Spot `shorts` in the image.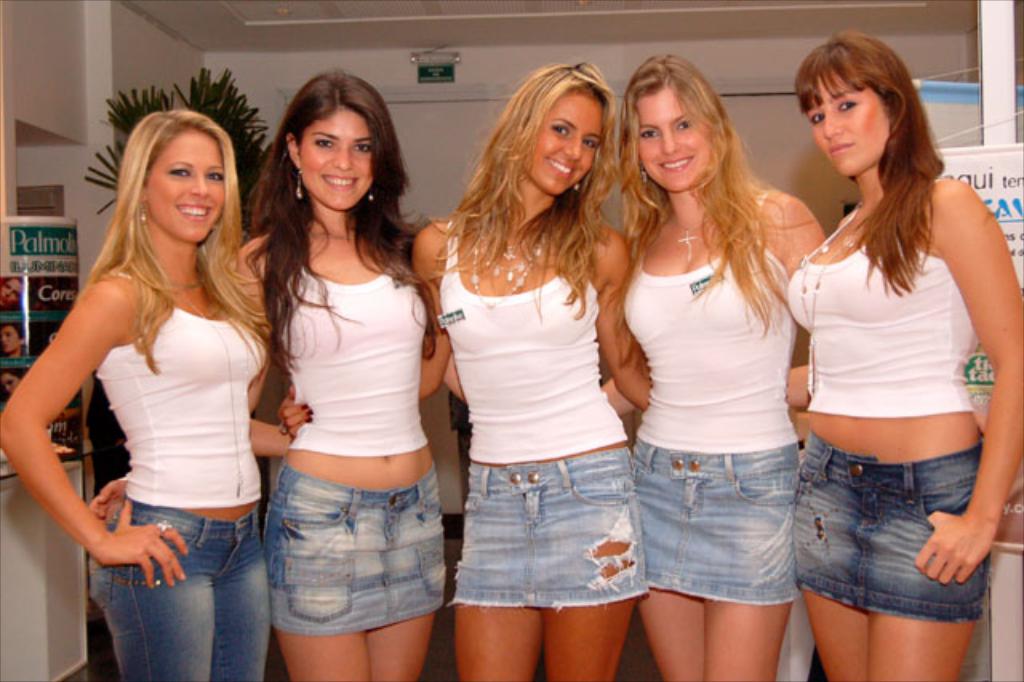
`shorts` found at <box>254,467,451,637</box>.
